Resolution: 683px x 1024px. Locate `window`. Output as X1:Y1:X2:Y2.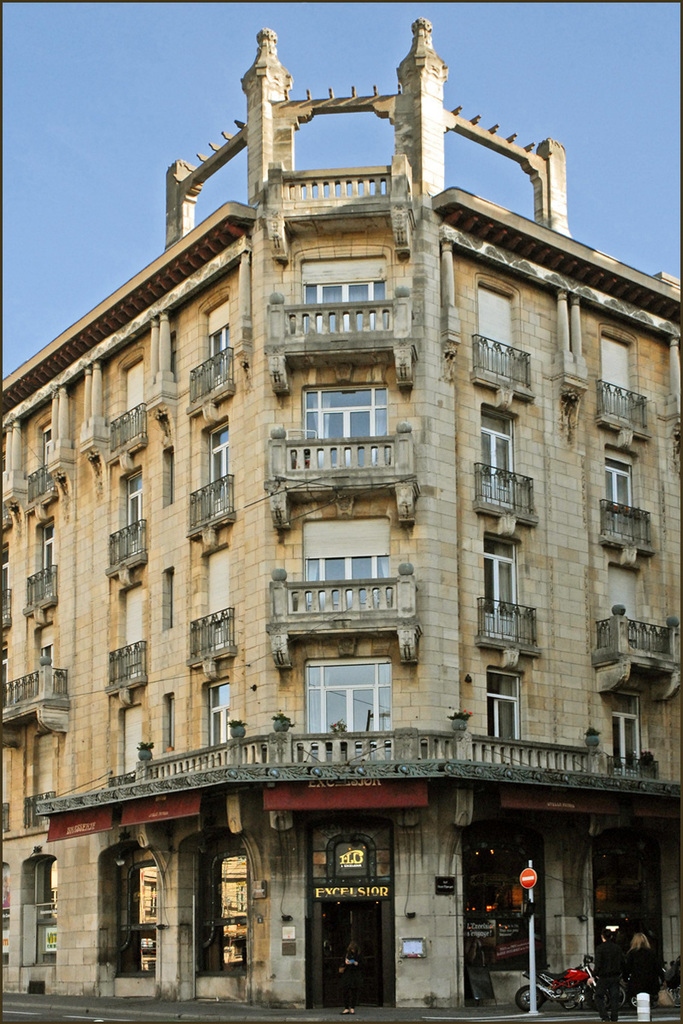
0:639:14:707.
